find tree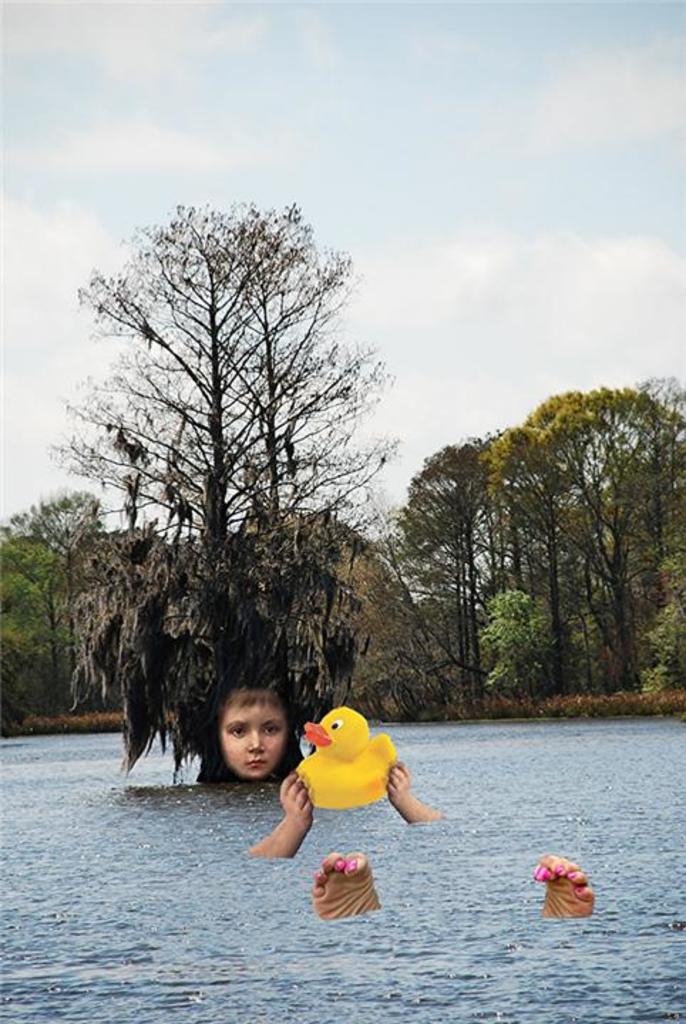
detection(379, 475, 507, 711)
